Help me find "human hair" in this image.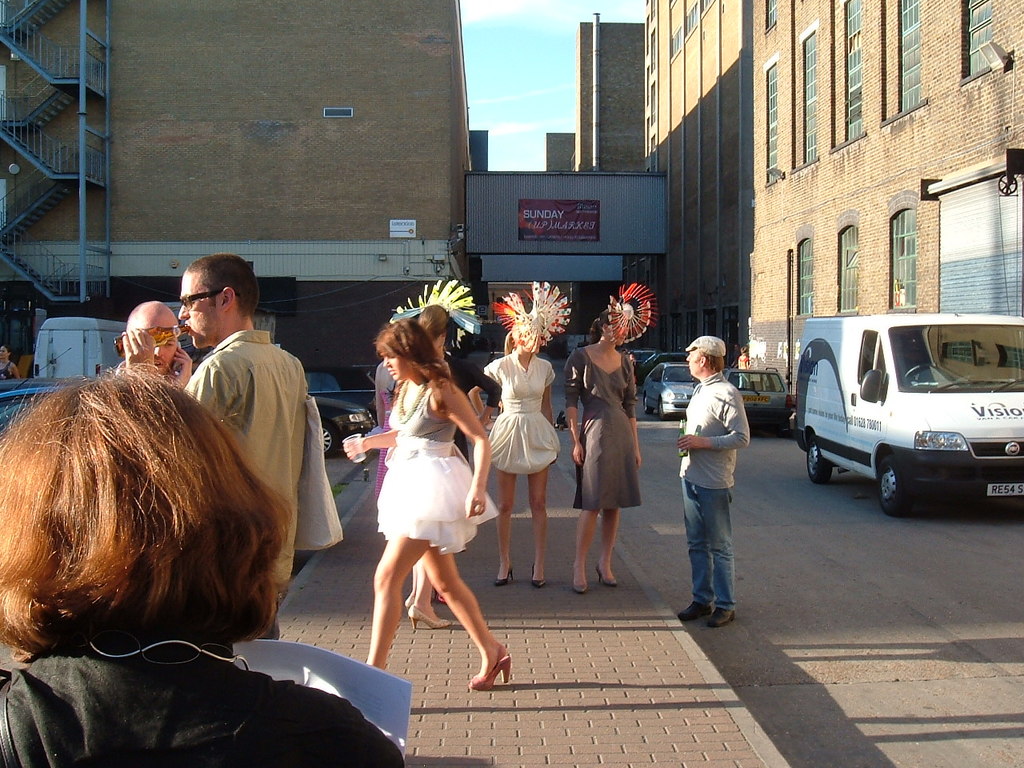
Found it: x1=2 y1=355 x2=283 y2=695.
